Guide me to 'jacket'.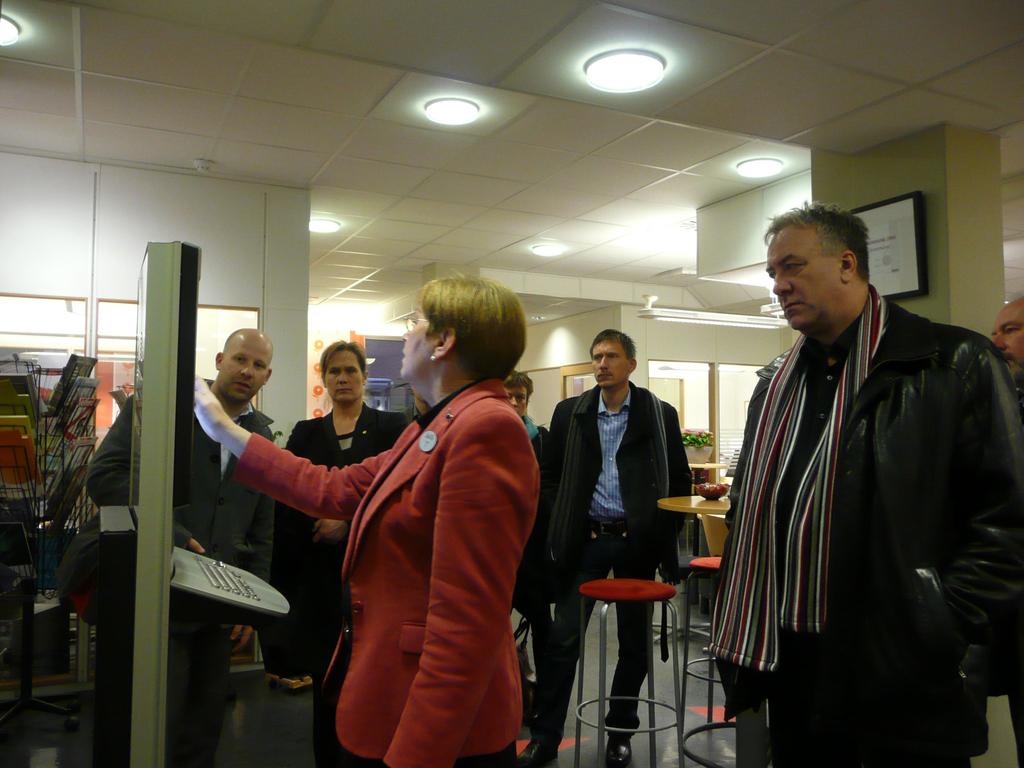
Guidance: [710, 292, 1020, 765].
